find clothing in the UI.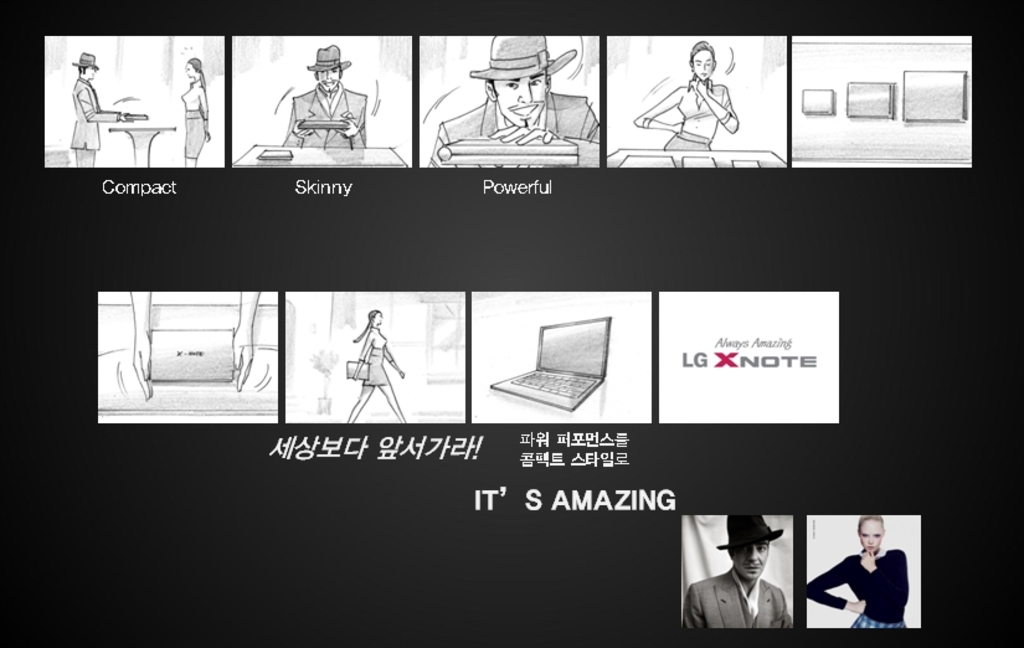
UI element at (left=282, top=87, right=369, bottom=148).
